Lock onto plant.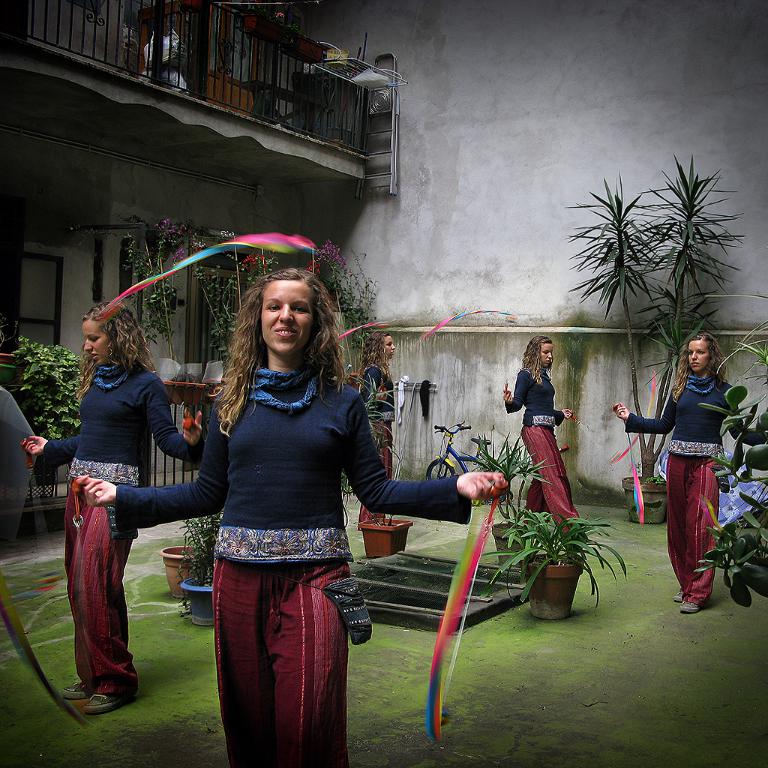
Locked: box(352, 379, 434, 536).
